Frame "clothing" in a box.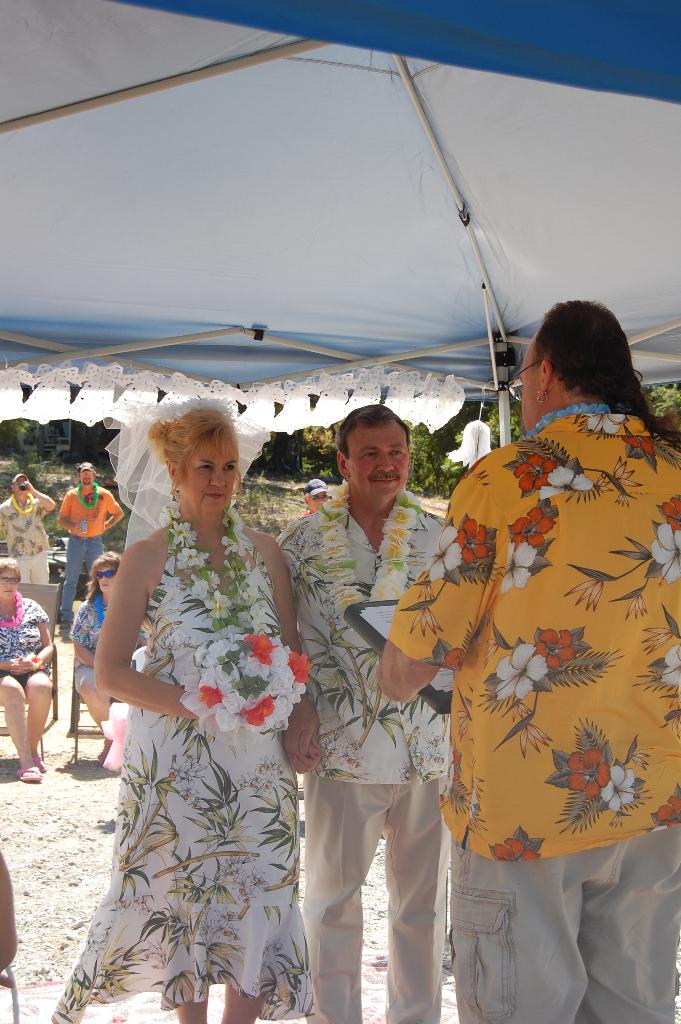
l=275, t=493, r=456, b=1023.
